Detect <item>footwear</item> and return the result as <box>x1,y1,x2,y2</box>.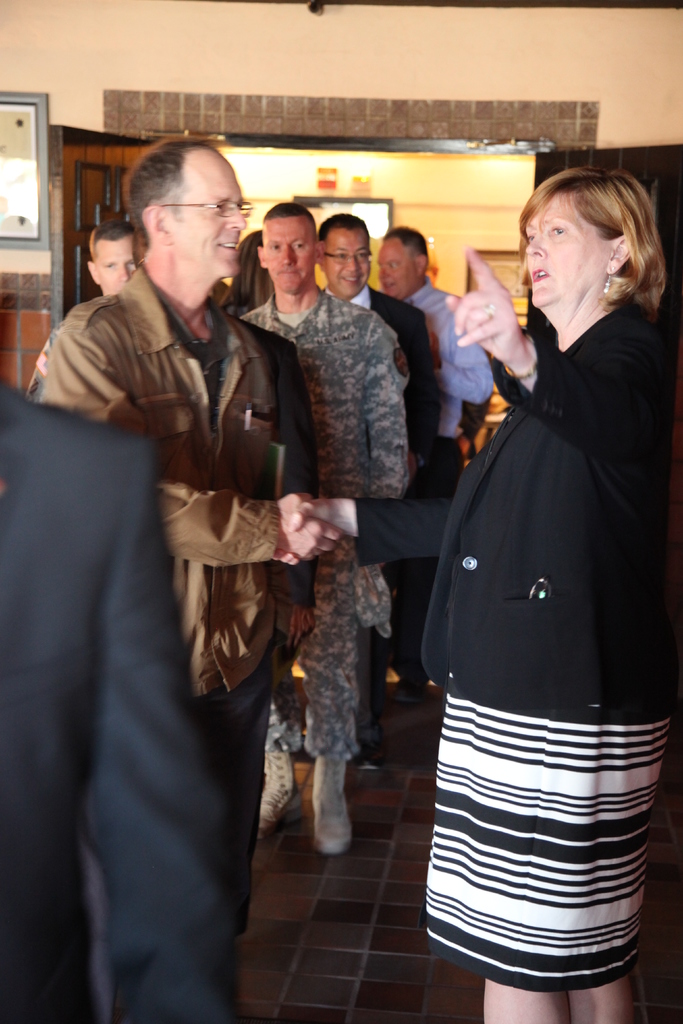
<box>353,739,381,771</box>.
